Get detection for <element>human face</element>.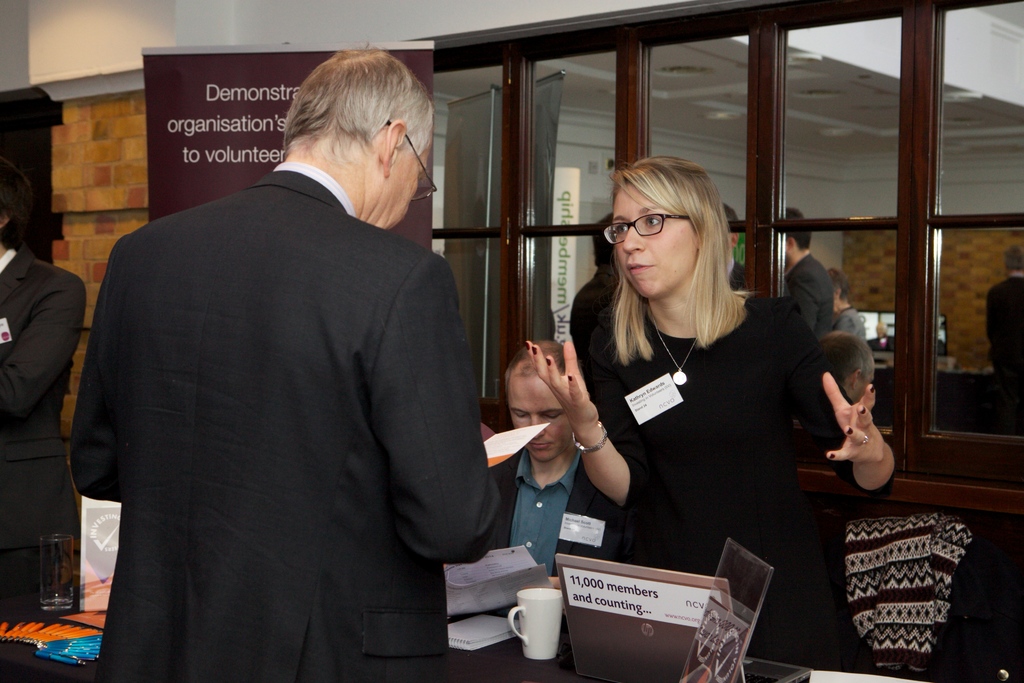
Detection: rect(855, 357, 872, 404).
